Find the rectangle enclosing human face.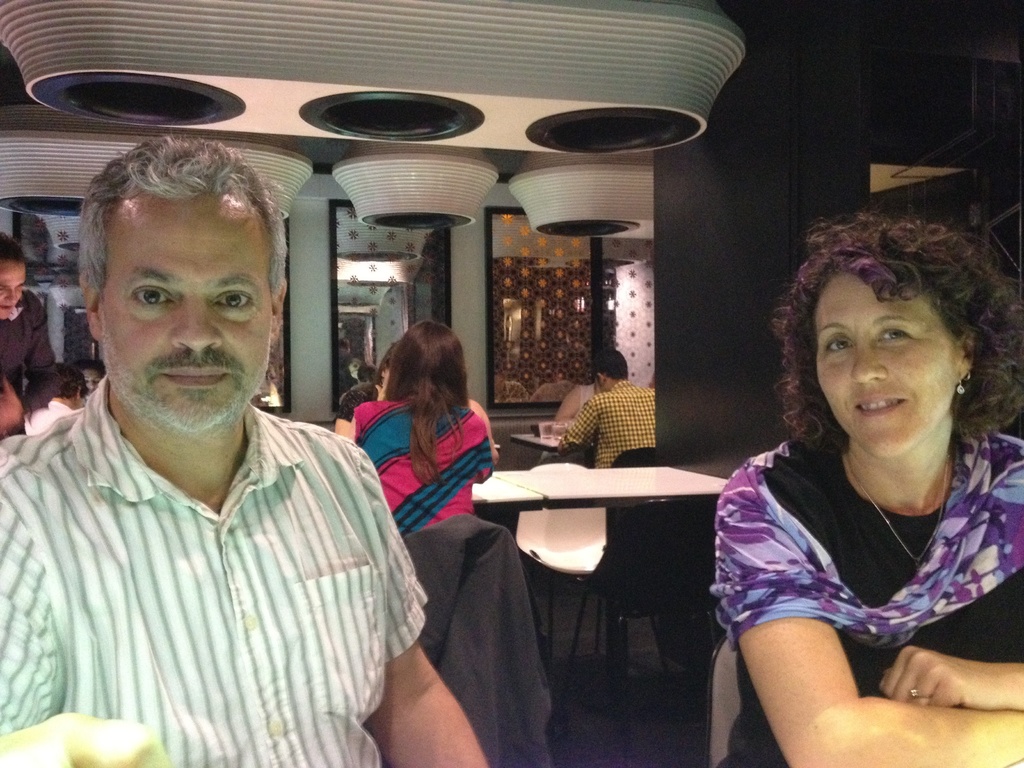
<region>0, 252, 33, 318</region>.
